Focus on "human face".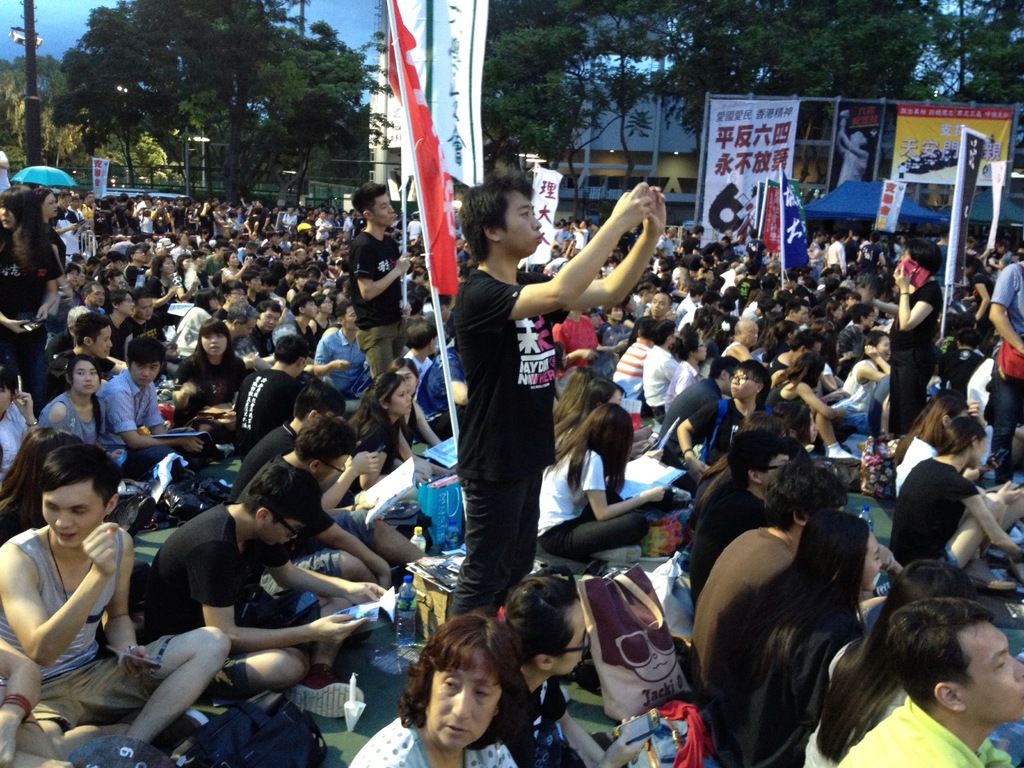
Focused at (left=497, top=192, right=542, bottom=257).
